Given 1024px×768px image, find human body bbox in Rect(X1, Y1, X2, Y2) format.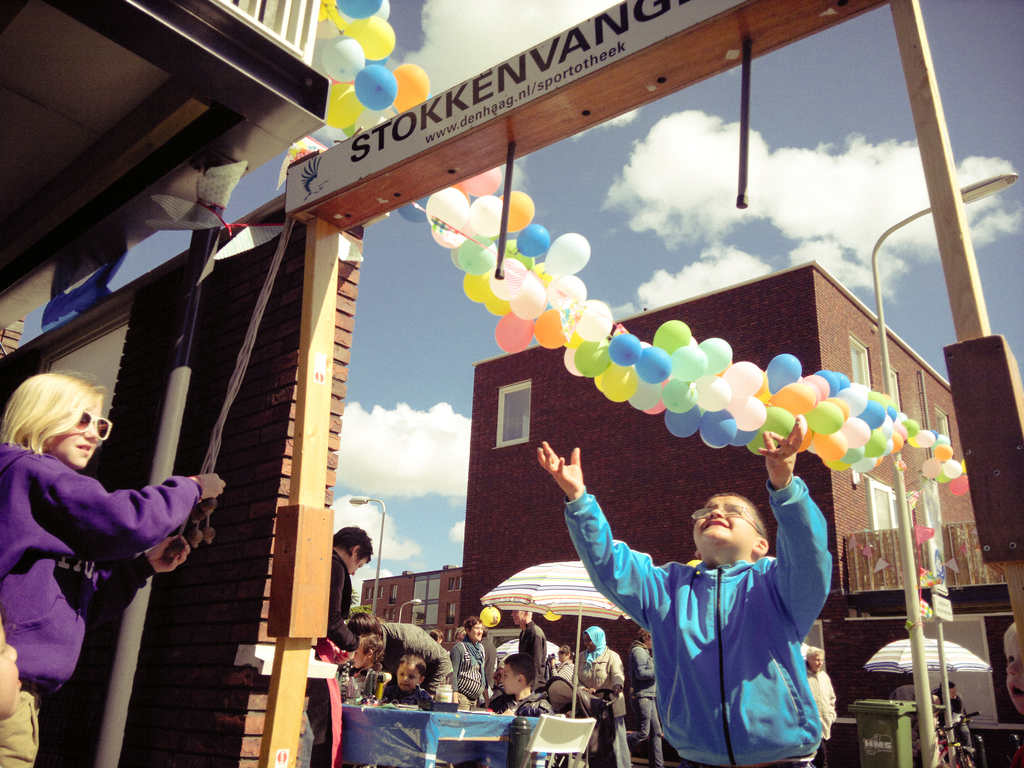
Rect(529, 416, 832, 767).
